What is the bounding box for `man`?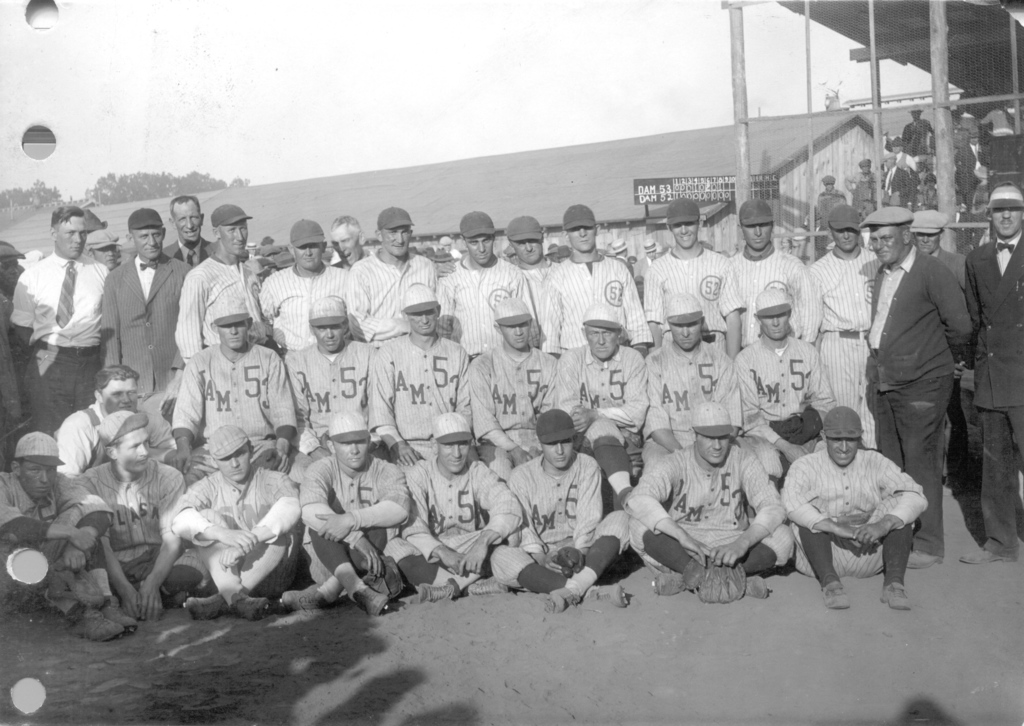
(x1=971, y1=182, x2=1023, y2=570).
